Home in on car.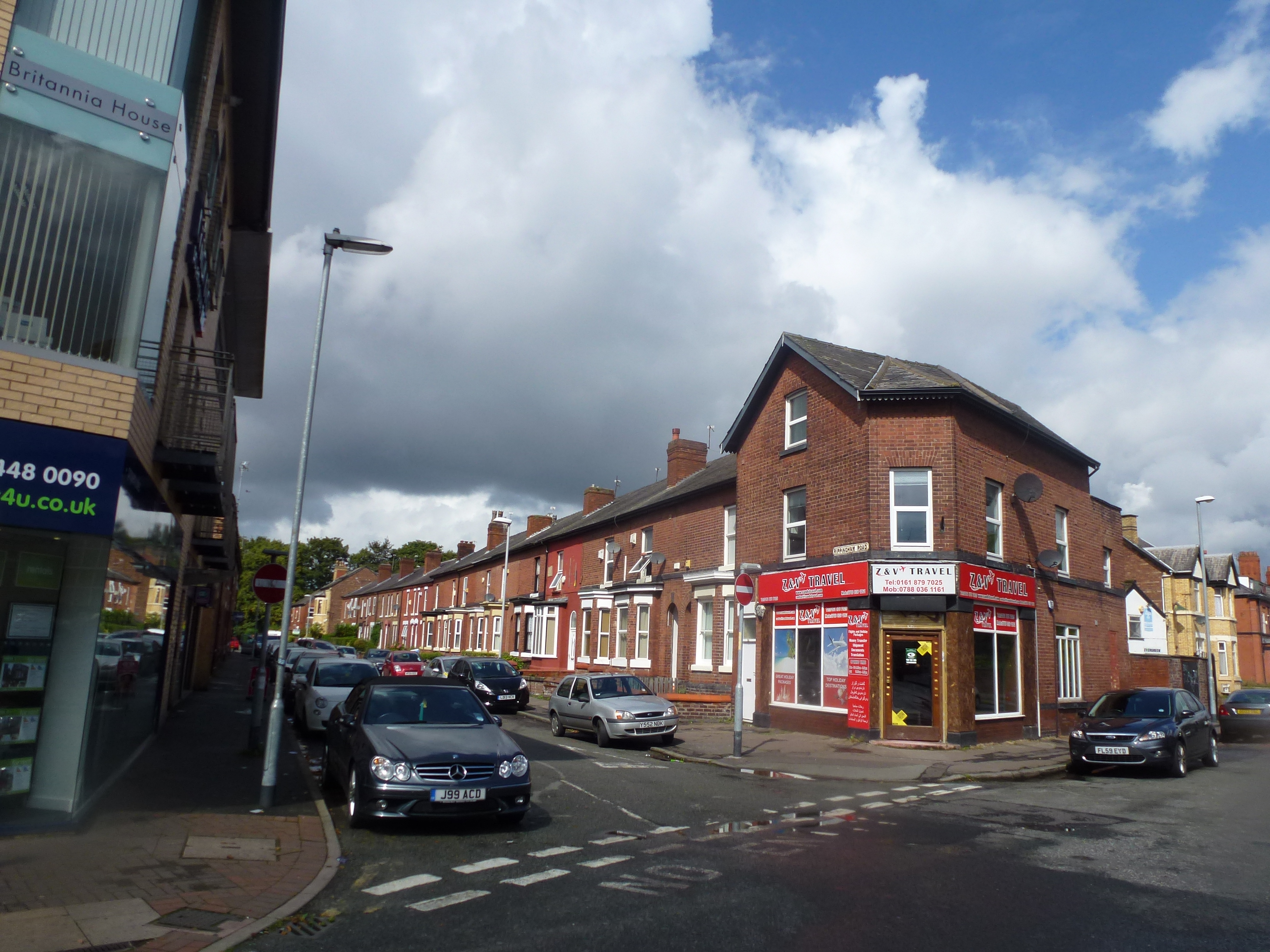
Homed in at BBox(128, 191, 158, 210).
